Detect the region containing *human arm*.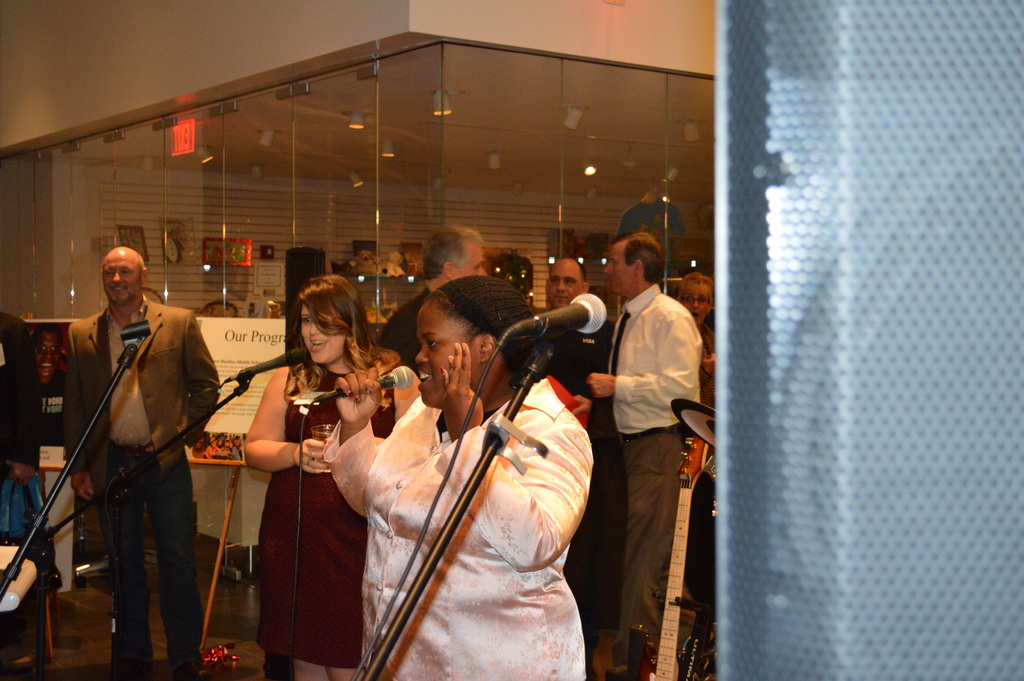
(439, 330, 589, 574).
